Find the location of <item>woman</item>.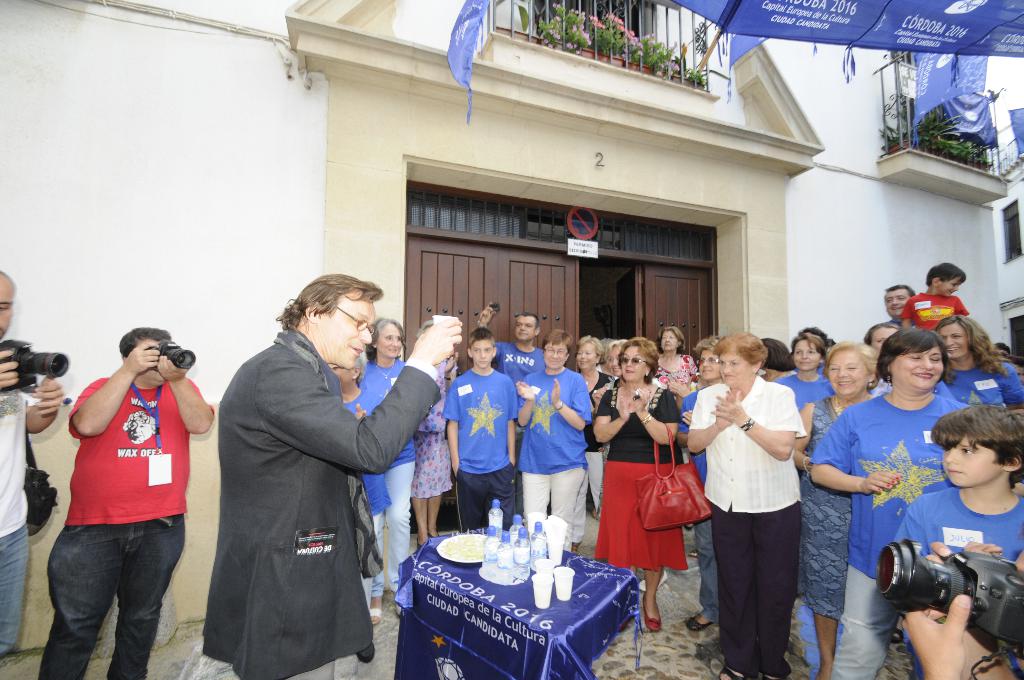
Location: x1=927 y1=316 x2=1023 y2=408.
